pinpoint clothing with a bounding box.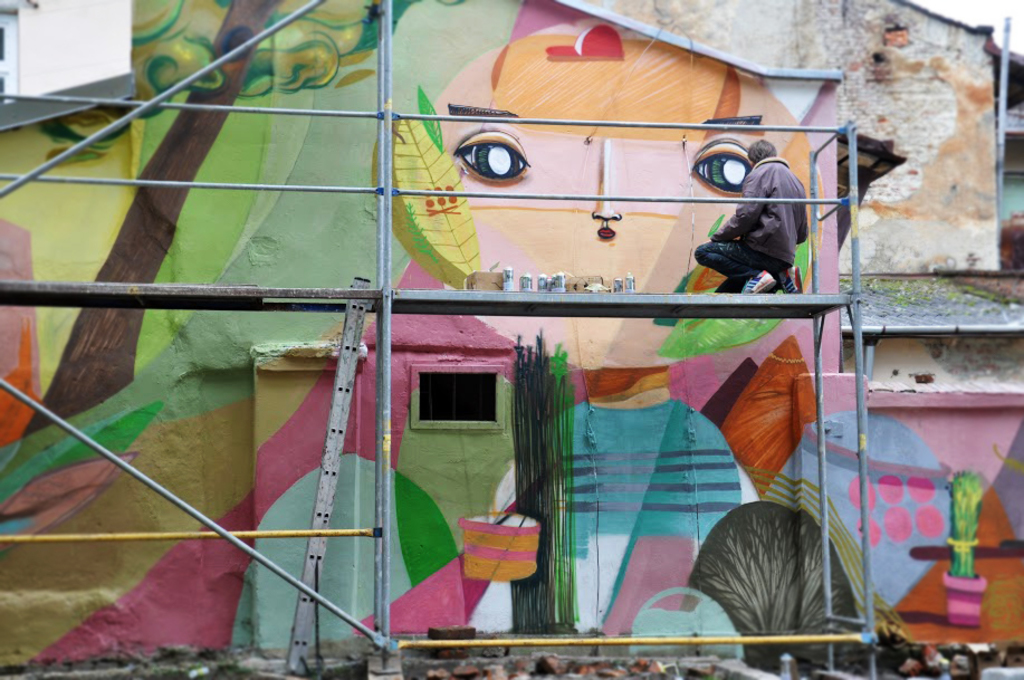
locate(698, 171, 811, 299).
